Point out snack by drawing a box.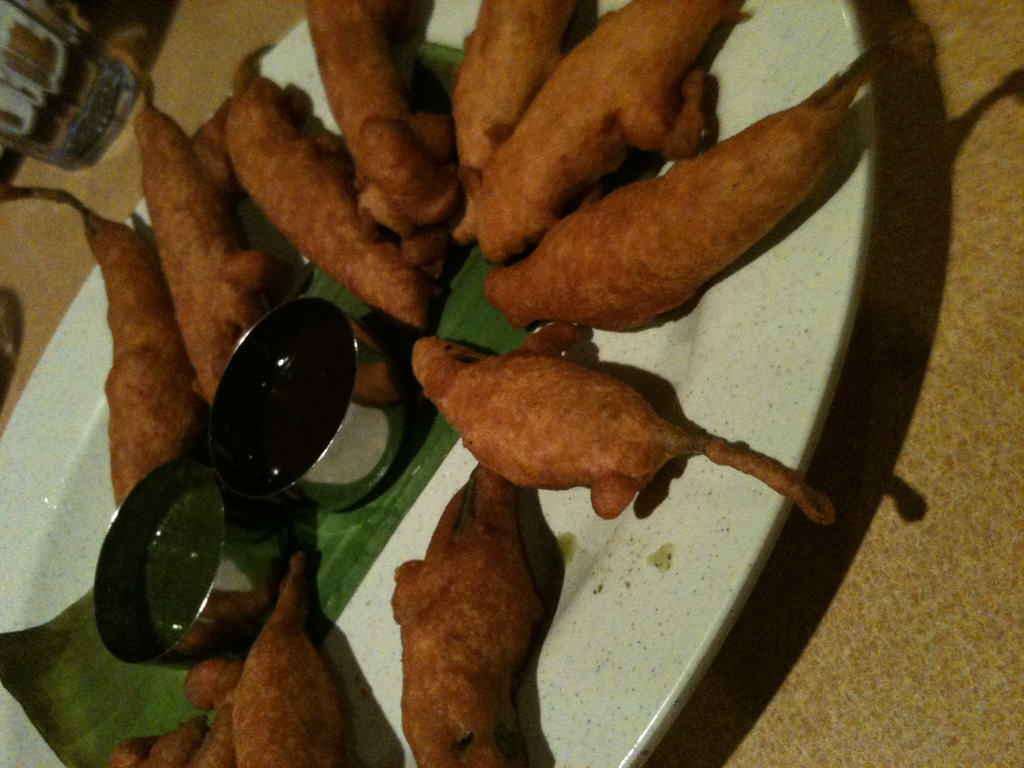
bbox=(371, 522, 551, 756).
